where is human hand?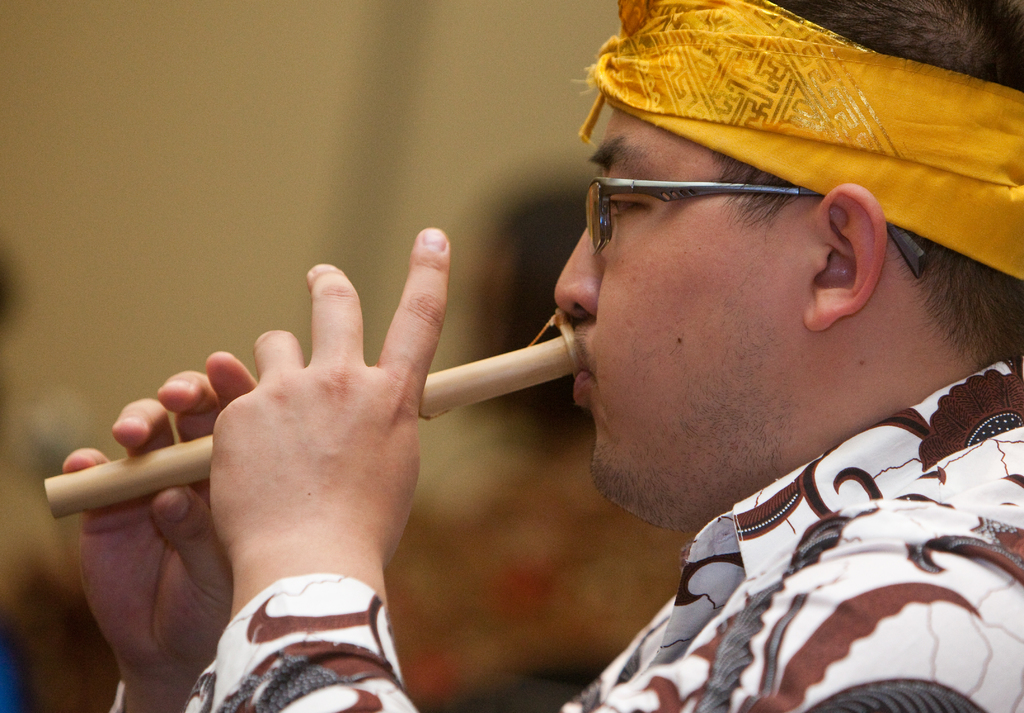
<box>177,236,481,609</box>.
